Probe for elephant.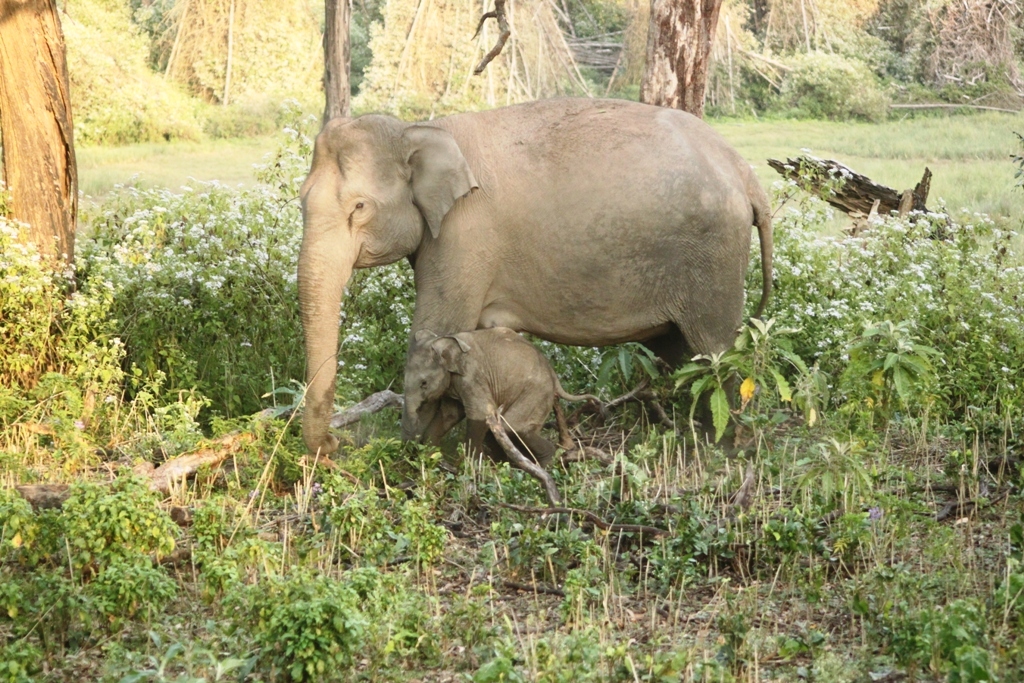
Probe result: detection(269, 88, 789, 518).
